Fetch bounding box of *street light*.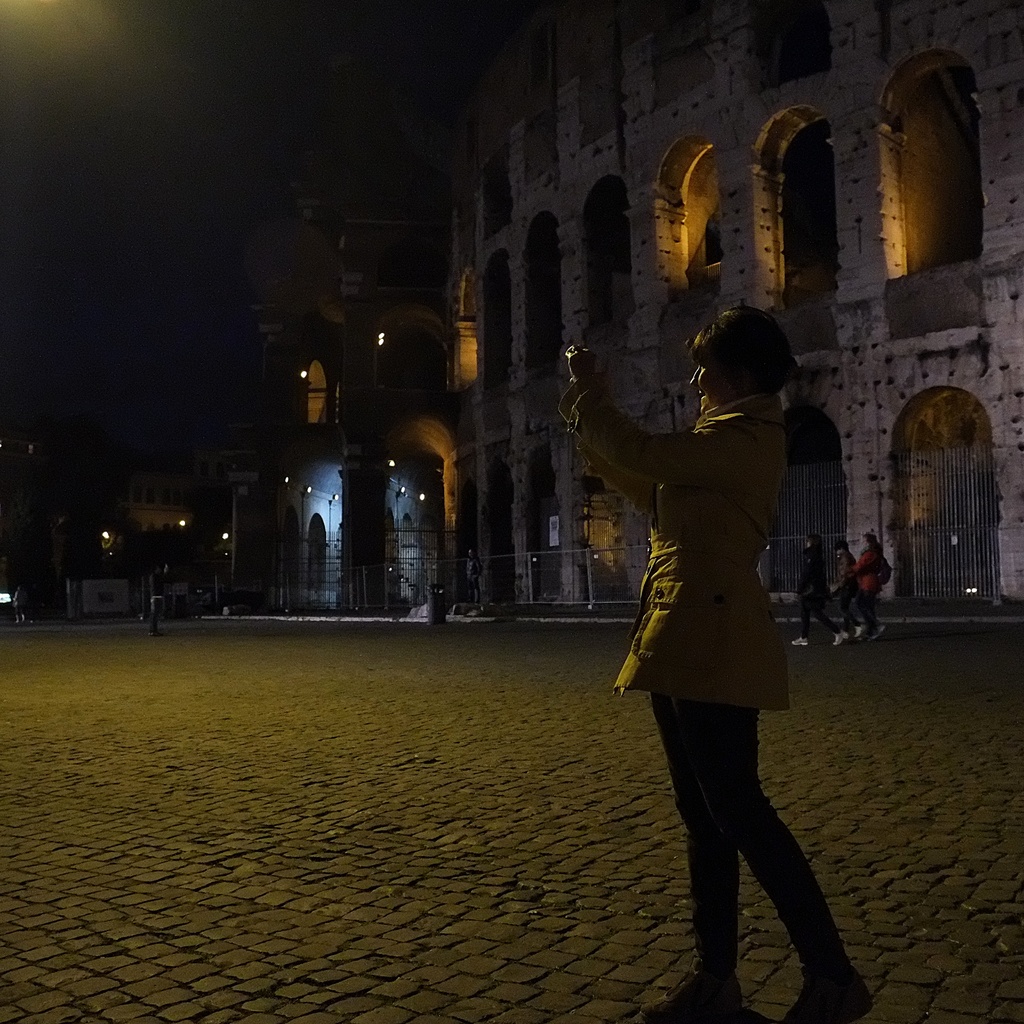
Bbox: {"x1": 173, "y1": 515, "x2": 190, "y2": 533}.
